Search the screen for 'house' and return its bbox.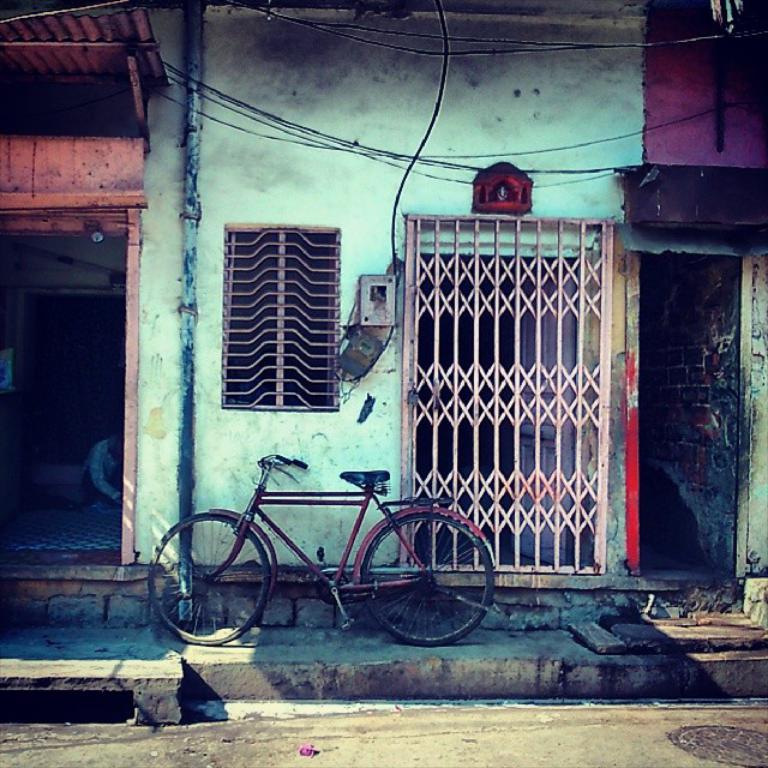
Found: <bbox>0, 0, 767, 634</bbox>.
